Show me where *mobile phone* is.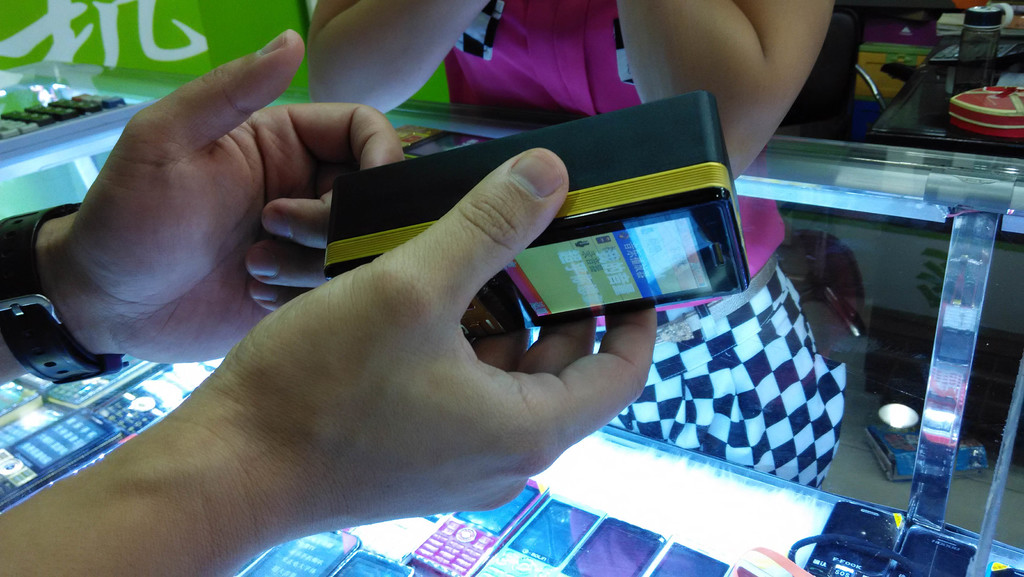
*mobile phone* is at (left=348, top=512, right=452, bottom=562).
